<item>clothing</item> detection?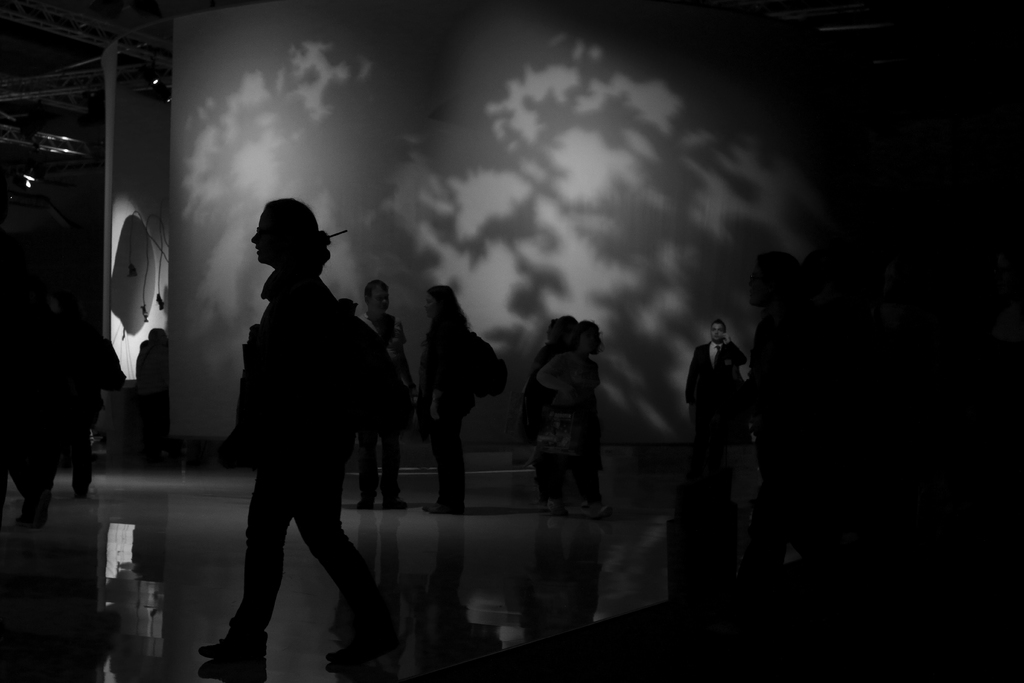
BBox(534, 341, 609, 492)
